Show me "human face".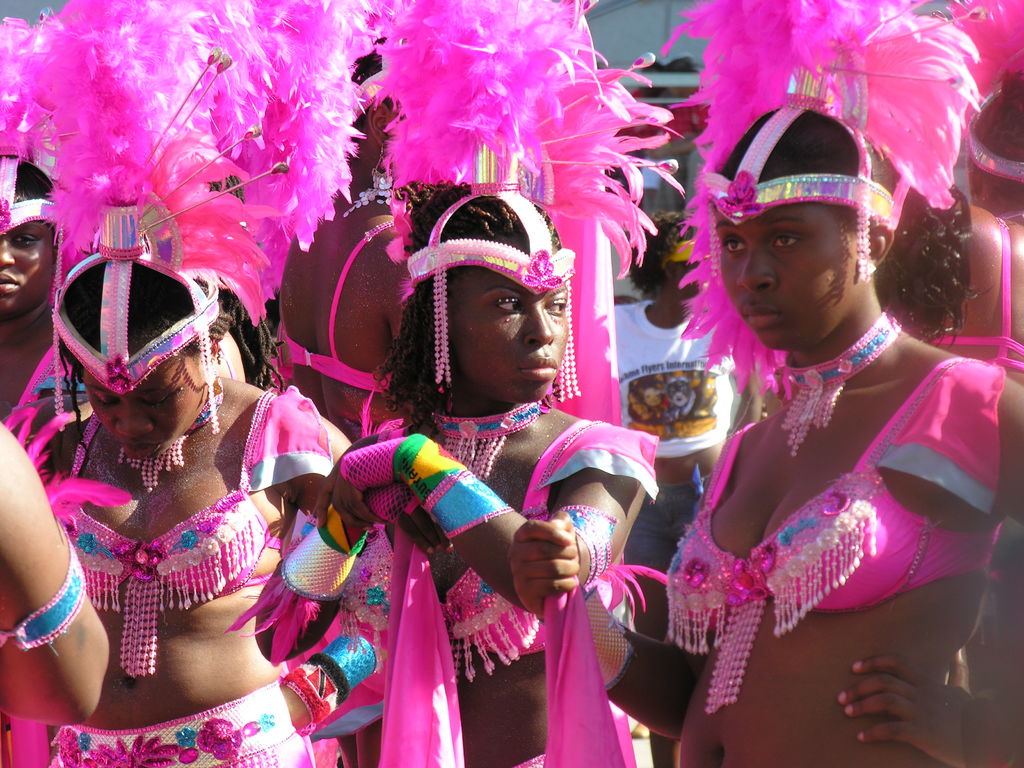
"human face" is here: [447,269,566,408].
